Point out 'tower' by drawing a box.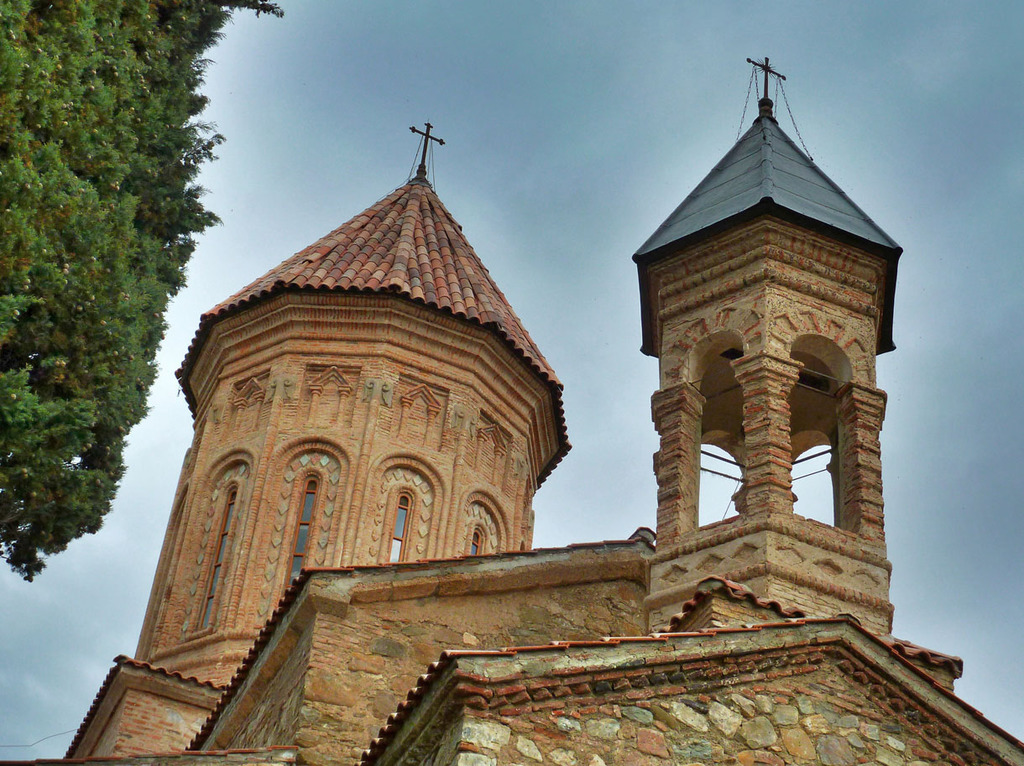
<region>630, 88, 910, 624</region>.
